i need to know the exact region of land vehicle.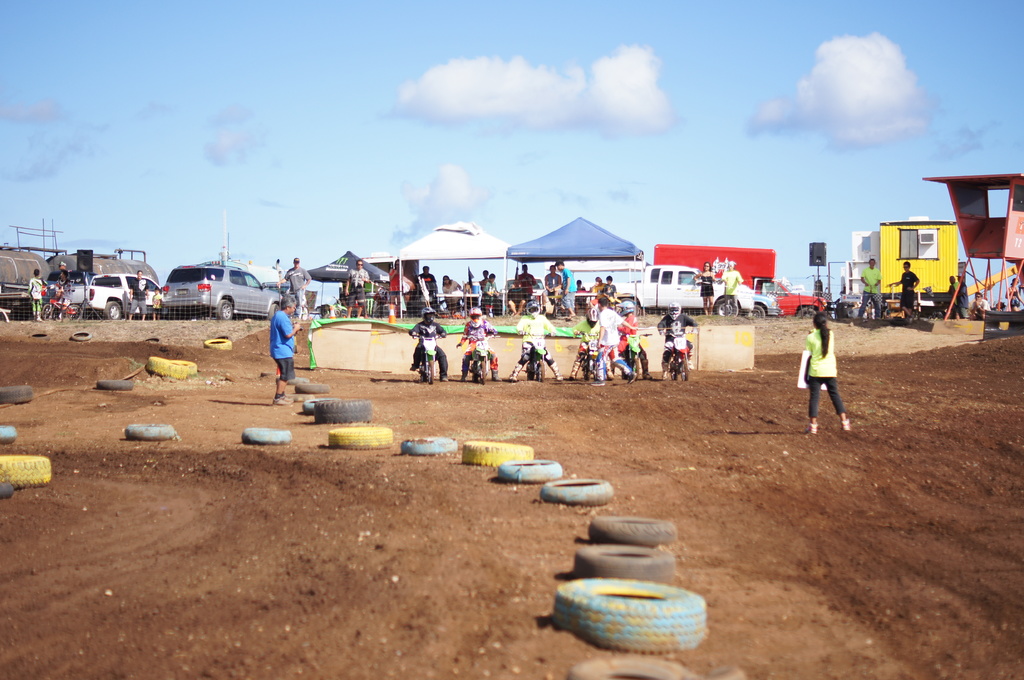
Region: crop(63, 269, 161, 319).
